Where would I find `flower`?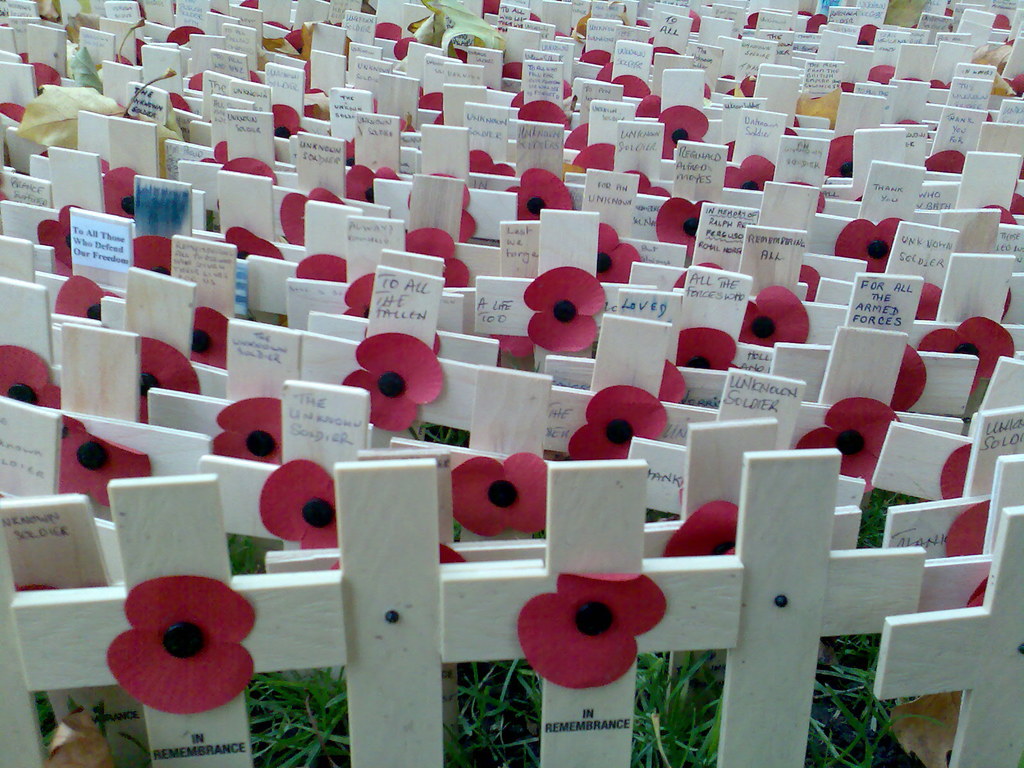
At x1=138 y1=339 x2=195 y2=417.
